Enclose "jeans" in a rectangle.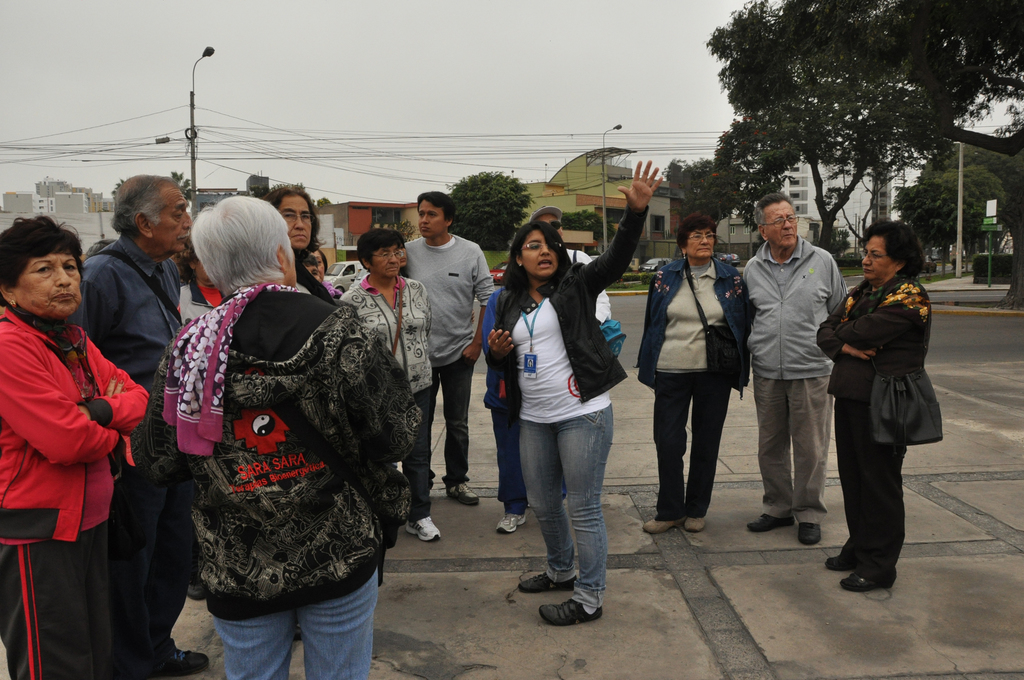
486/403/529/513.
